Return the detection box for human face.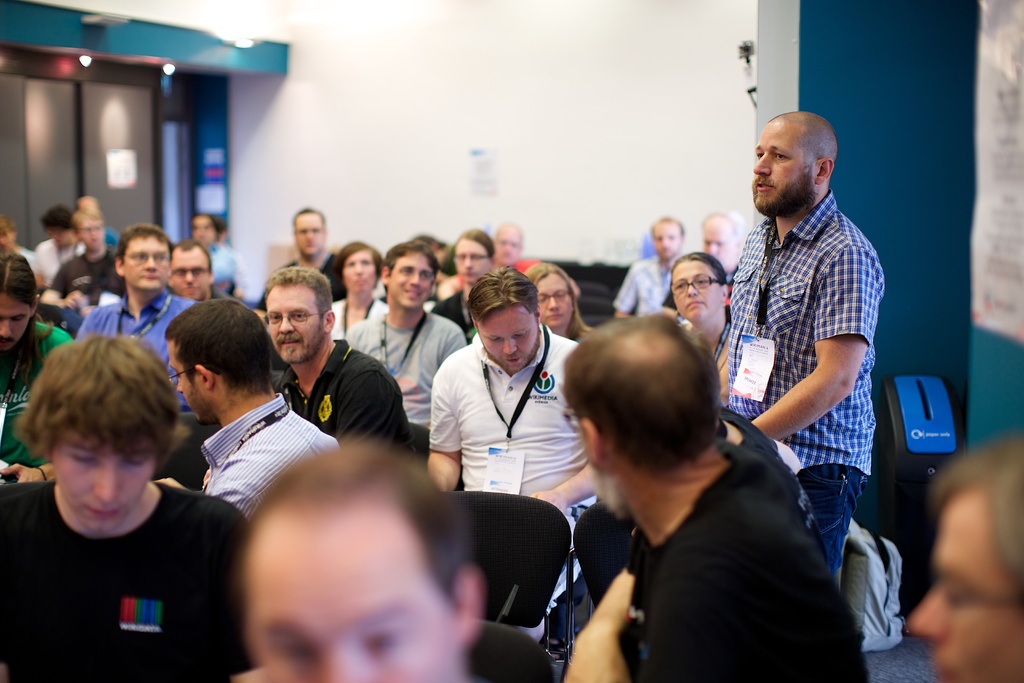
x1=451, y1=236, x2=487, y2=284.
